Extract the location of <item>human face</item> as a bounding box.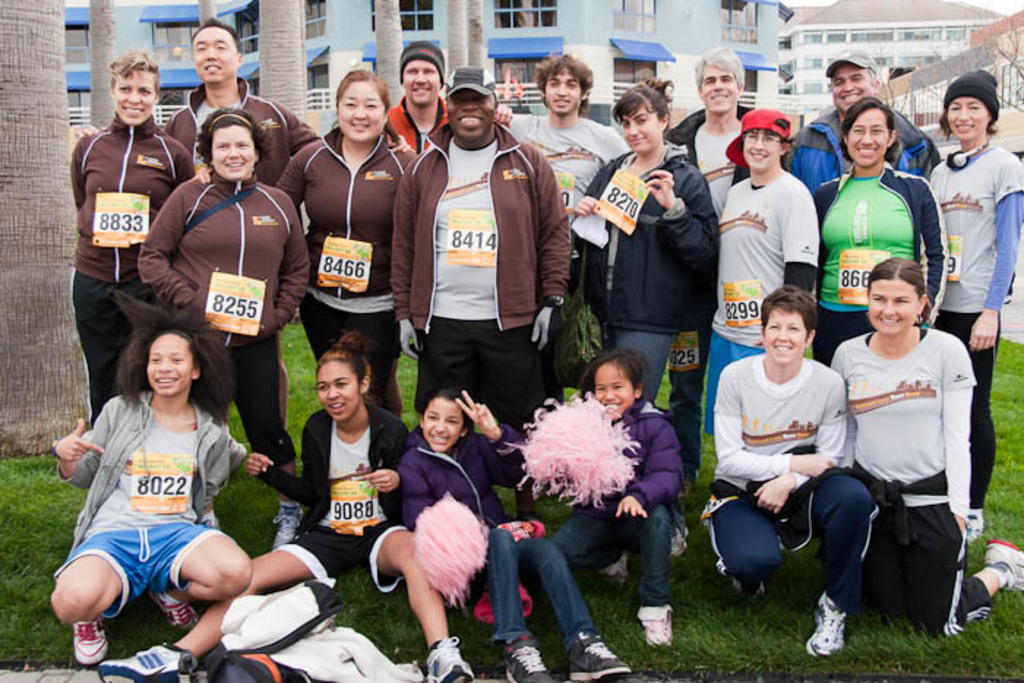
region(764, 309, 806, 367).
